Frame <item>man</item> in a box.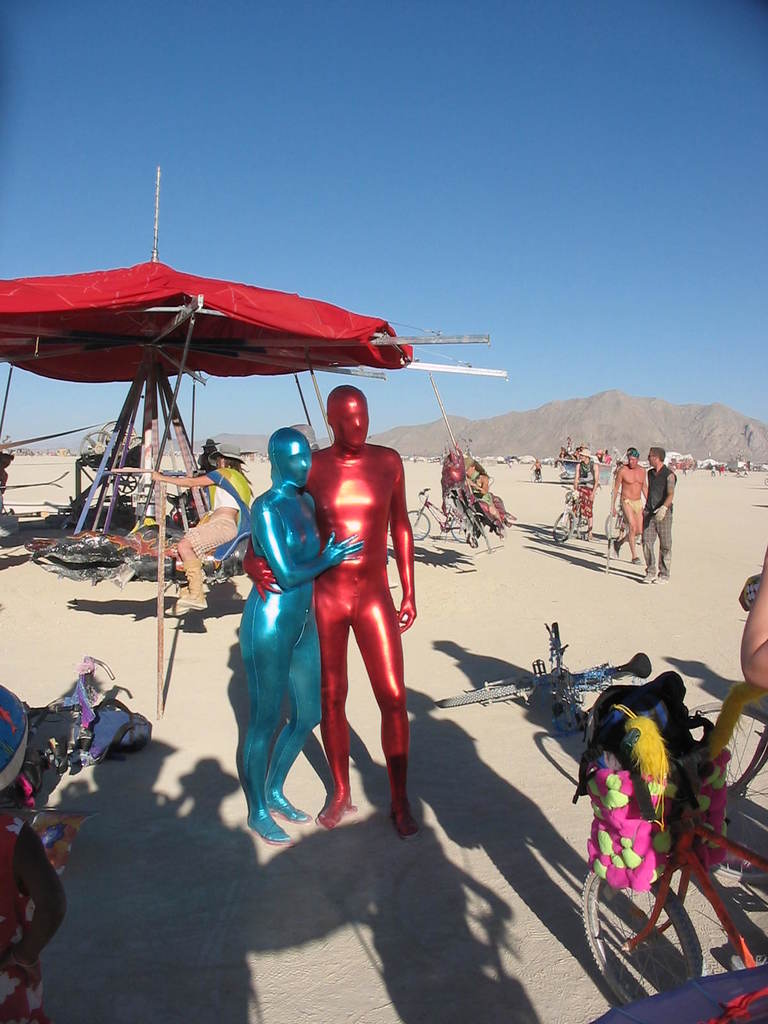
273 375 417 849.
